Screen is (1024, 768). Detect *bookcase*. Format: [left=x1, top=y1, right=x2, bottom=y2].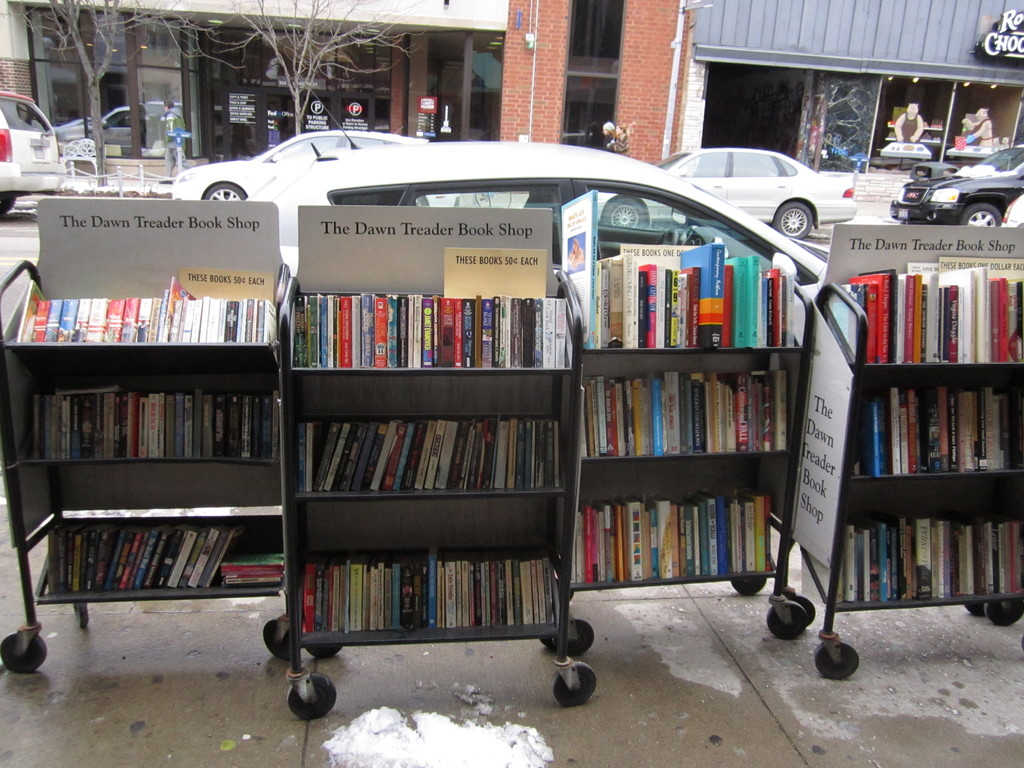
[left=799, top=223, right=1023, bottom=677].
